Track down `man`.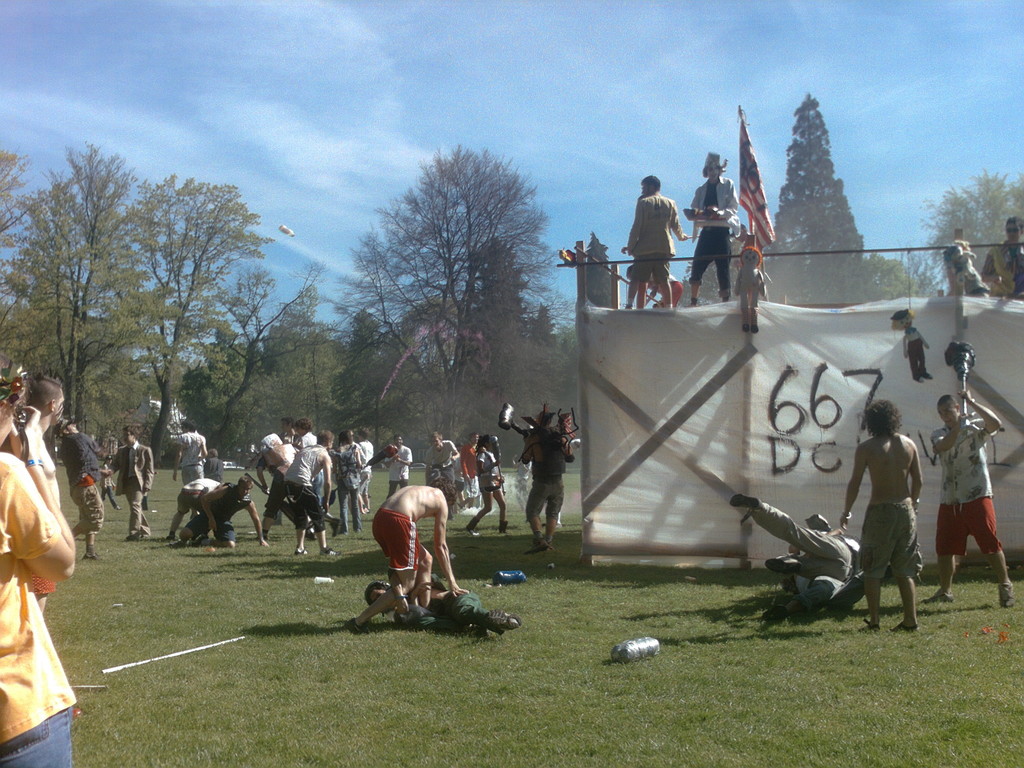
Tracked to <region>338, 488, 464, 637</region>.
